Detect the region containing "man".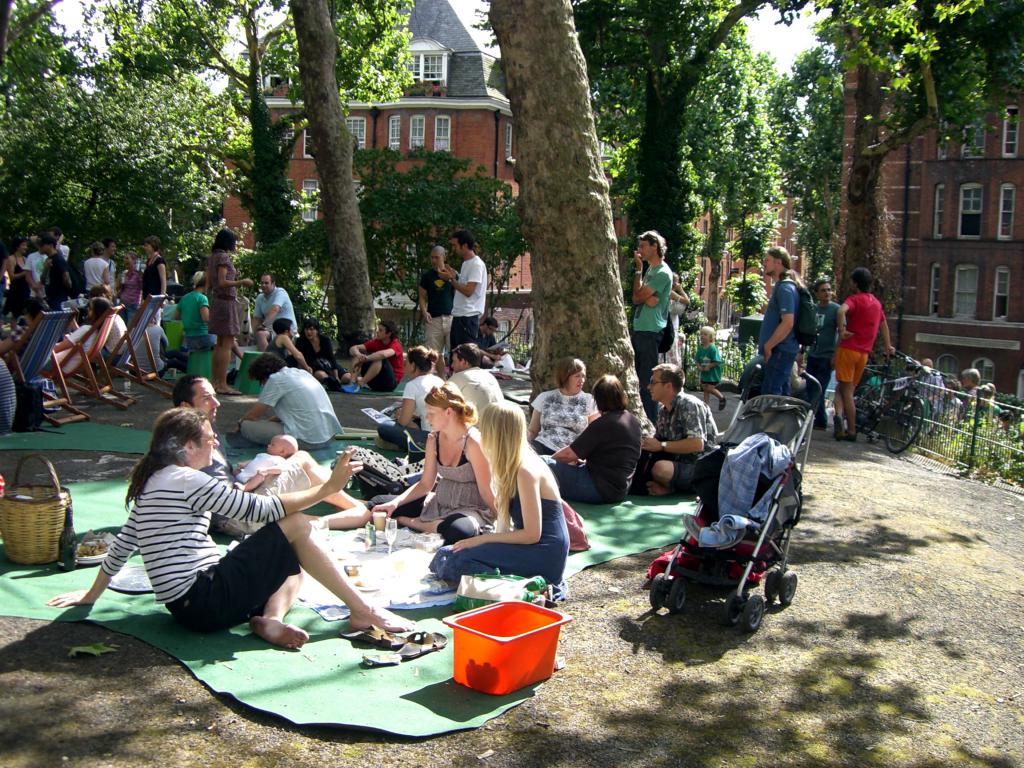
l=48, t=225, r=72, b=262.
